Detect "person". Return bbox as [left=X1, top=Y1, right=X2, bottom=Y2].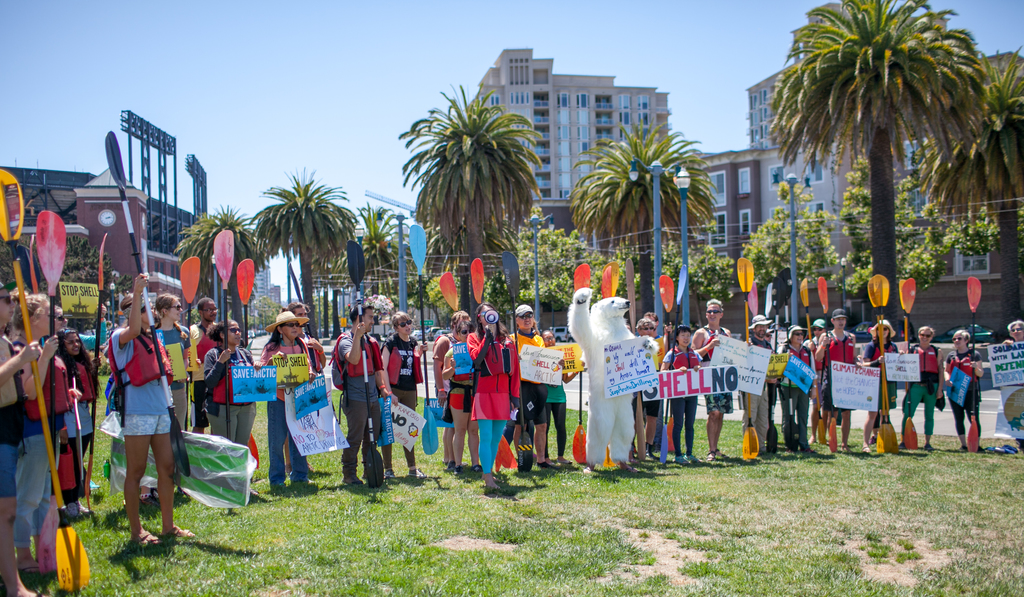
[left=383, top=311, right=429, bottom=480].
